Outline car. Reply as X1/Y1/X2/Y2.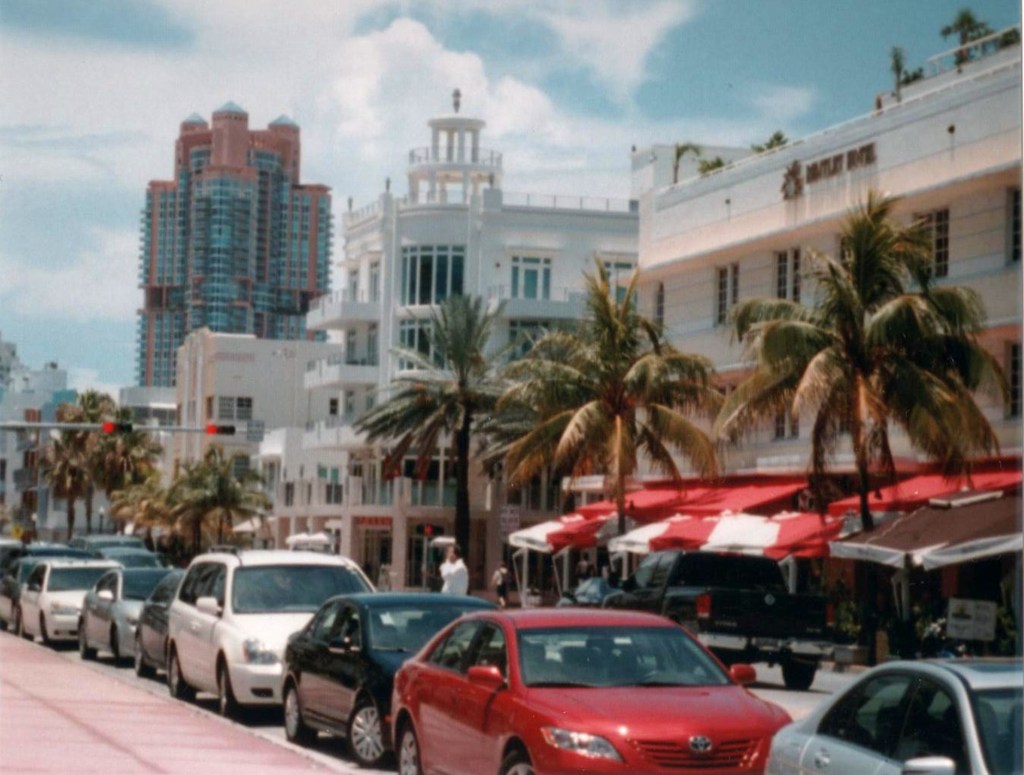
74/535/156/556.
